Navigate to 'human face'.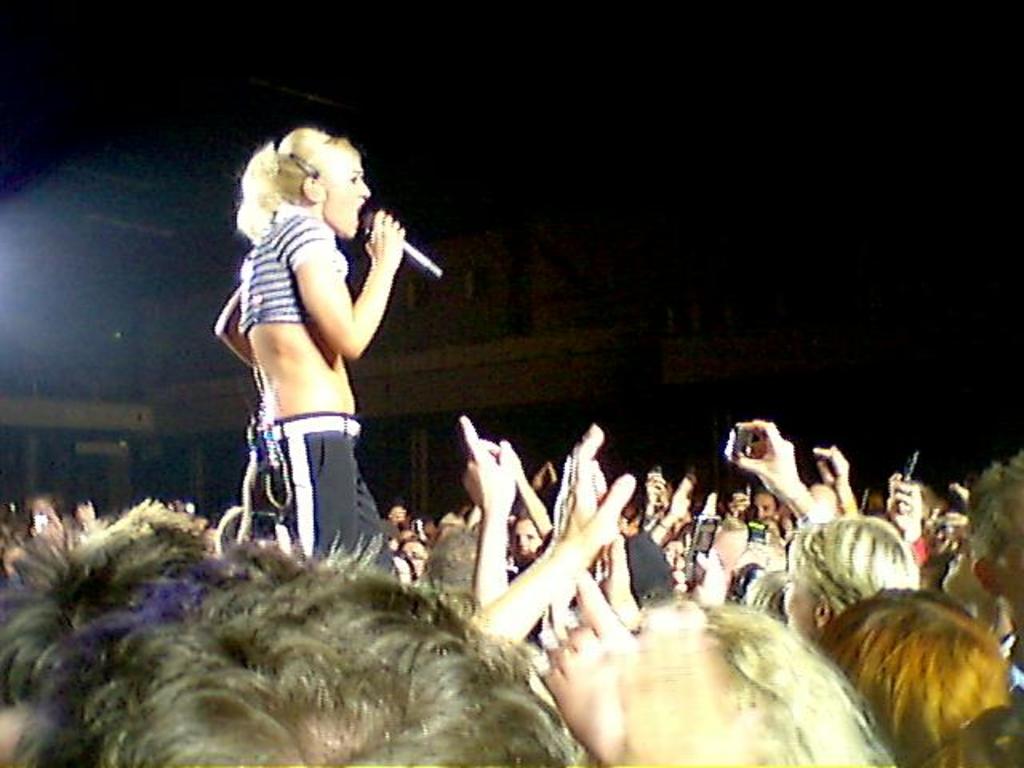
Navigation target: bbox=[322, 152, 374, 242].
